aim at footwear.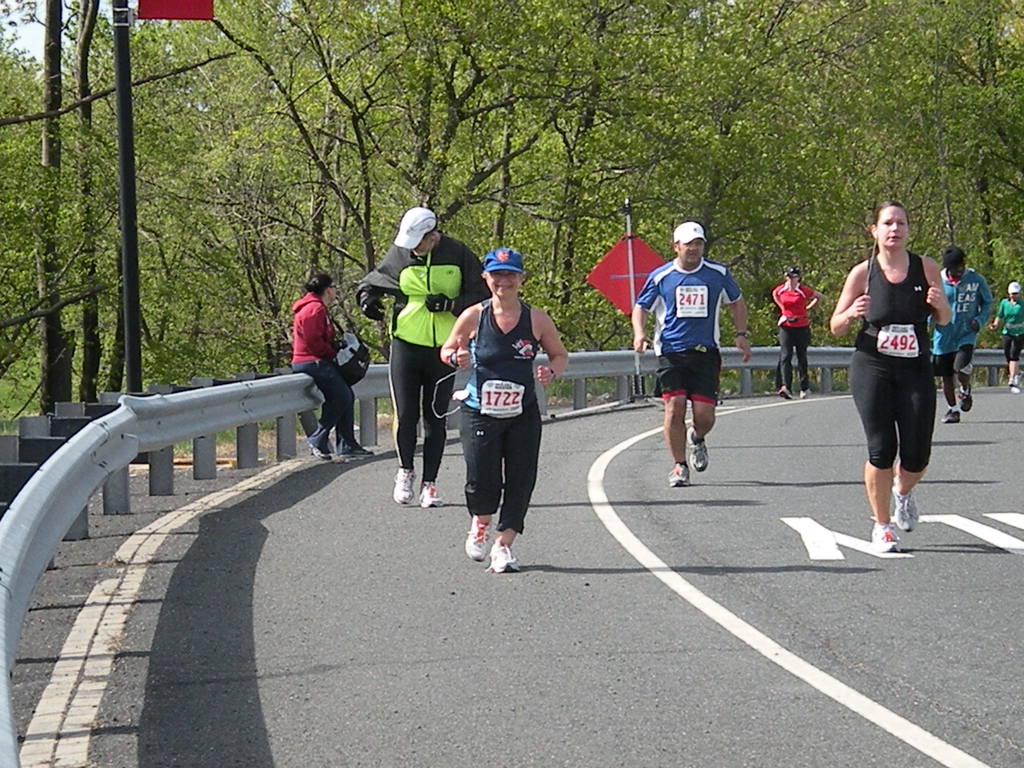
Aimed at box(963, 384, 975, 412).
